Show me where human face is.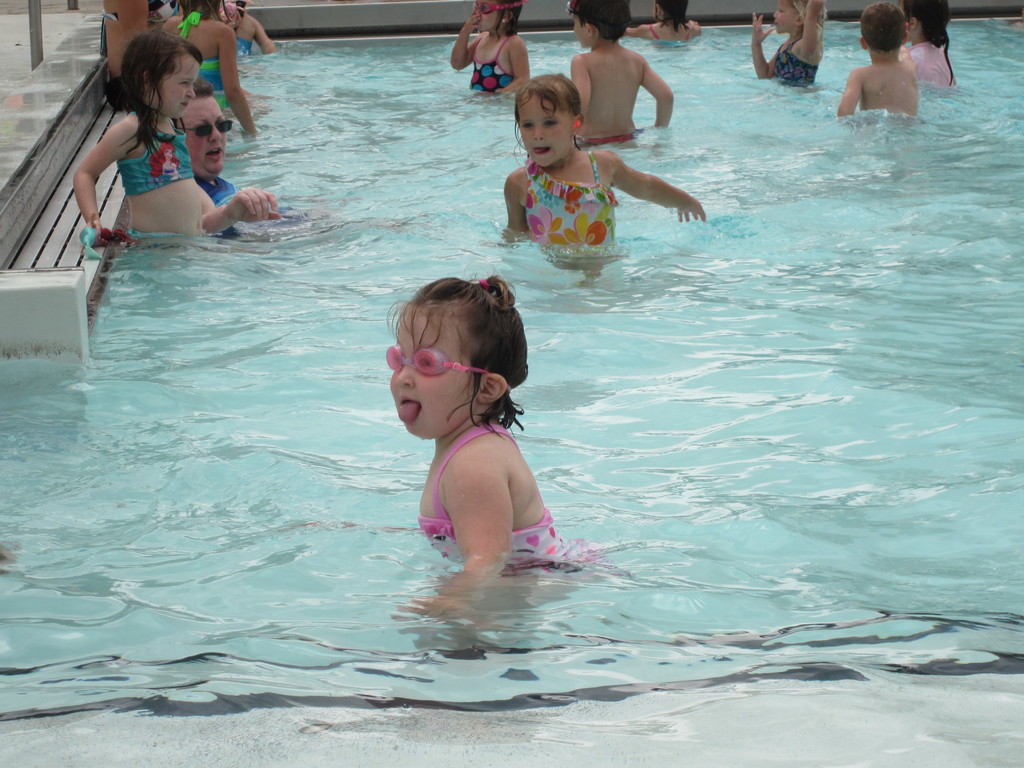
human face is at 771 0 797 33.
